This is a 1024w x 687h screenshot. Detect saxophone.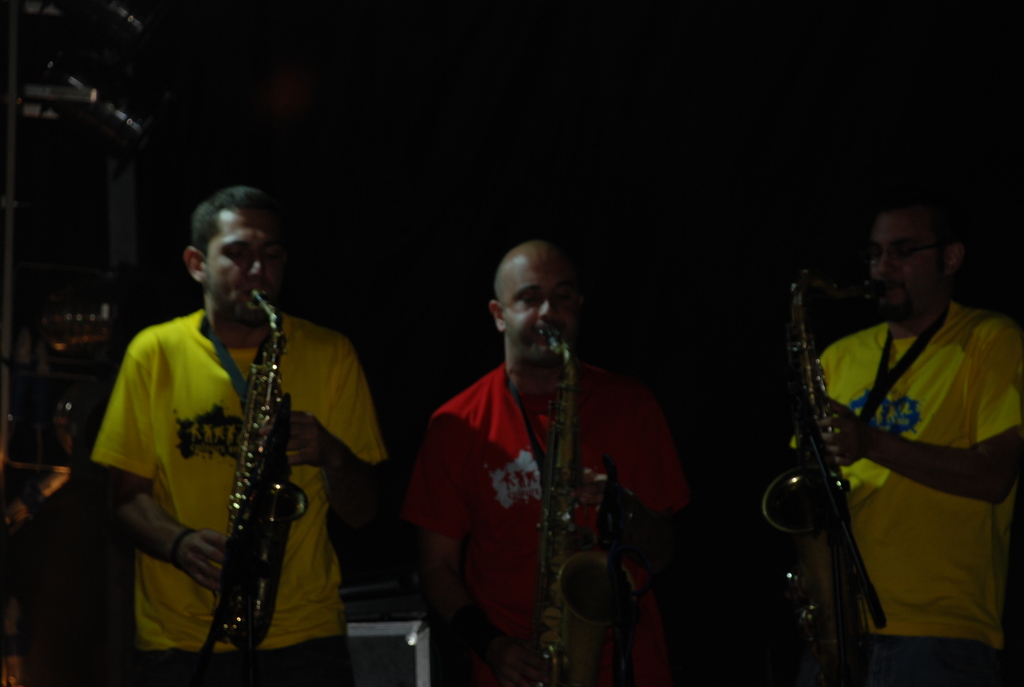
761:260:895:686.
